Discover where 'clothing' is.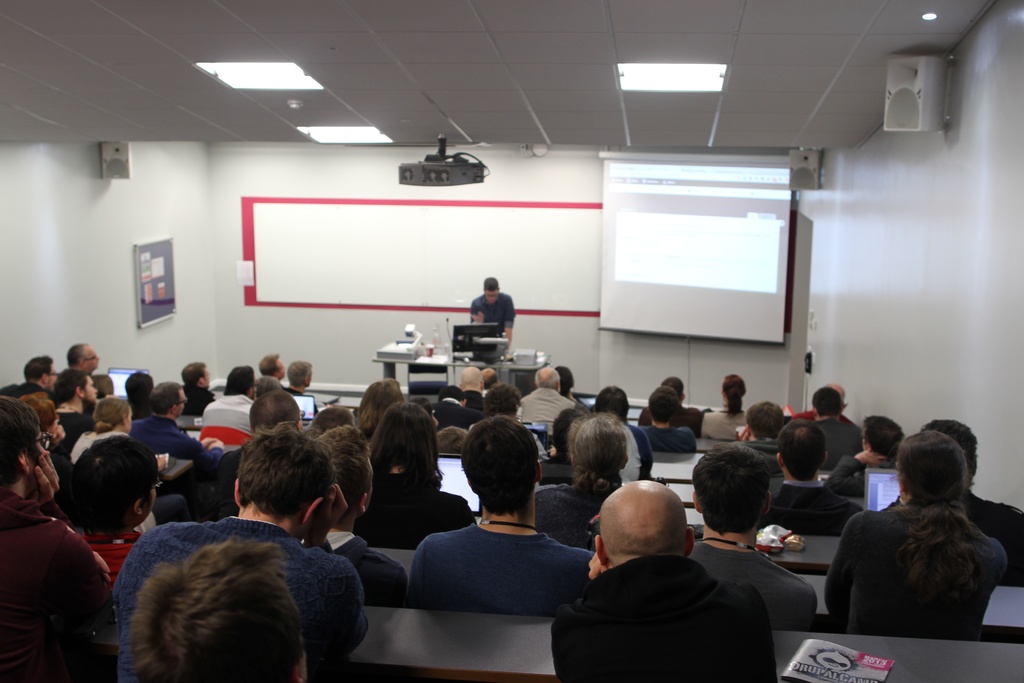
Discovered at x1=399, y1=518, x2=596, y2=611.
